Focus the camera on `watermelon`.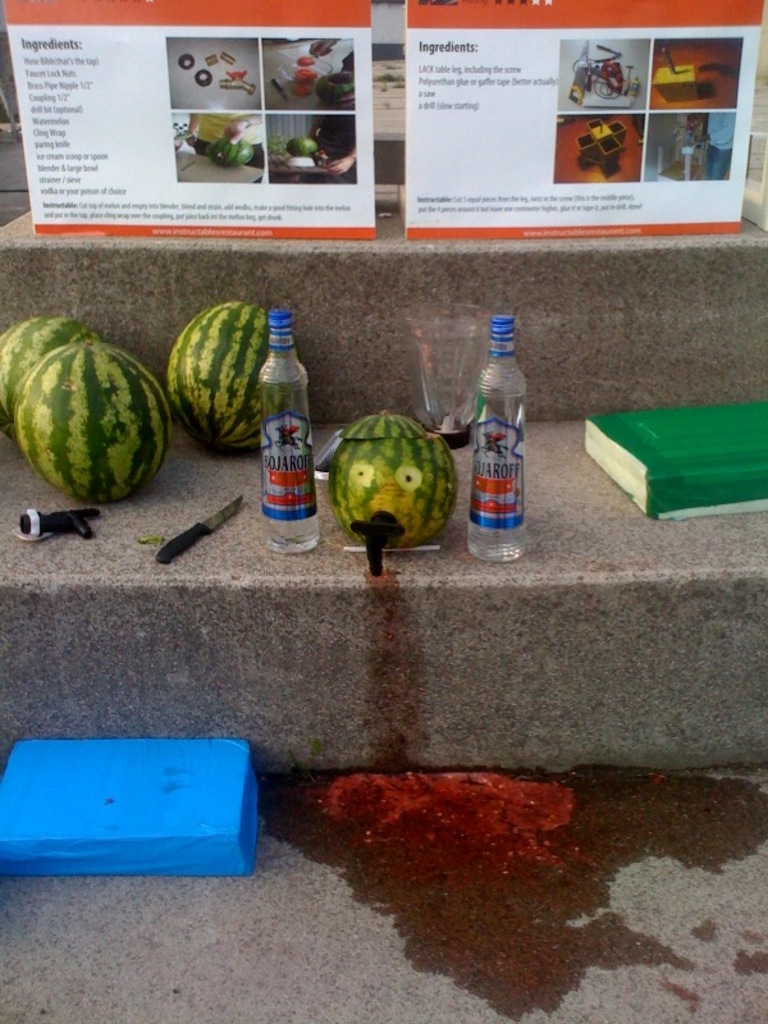
Focus region: <box>206,137,255,168</box>.
